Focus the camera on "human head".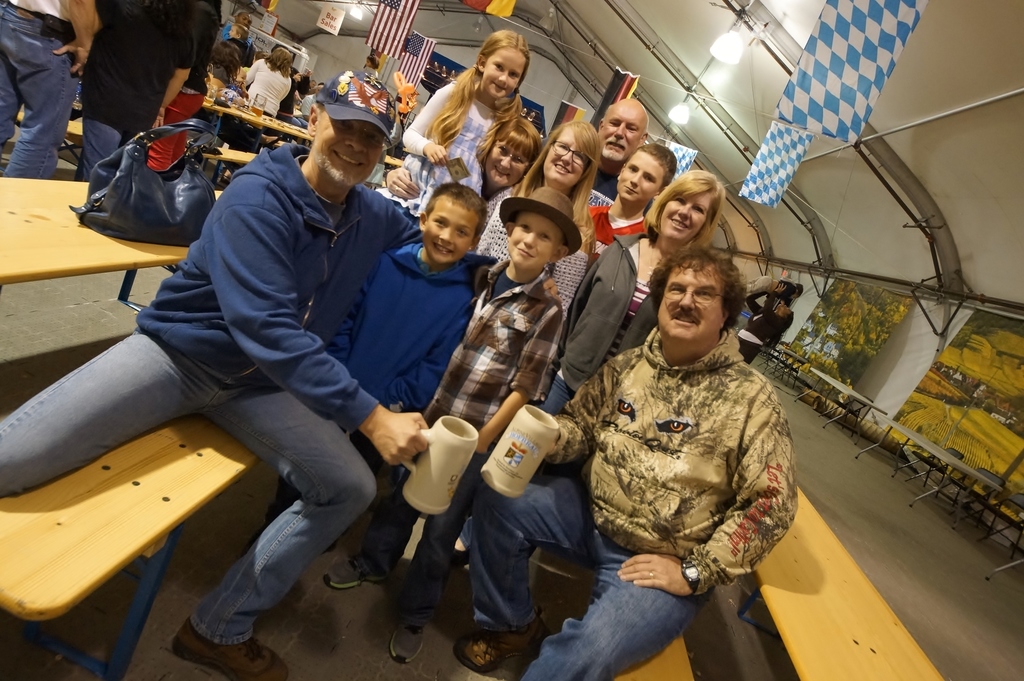
Focus region: <box>310,70,402,195</box>.
